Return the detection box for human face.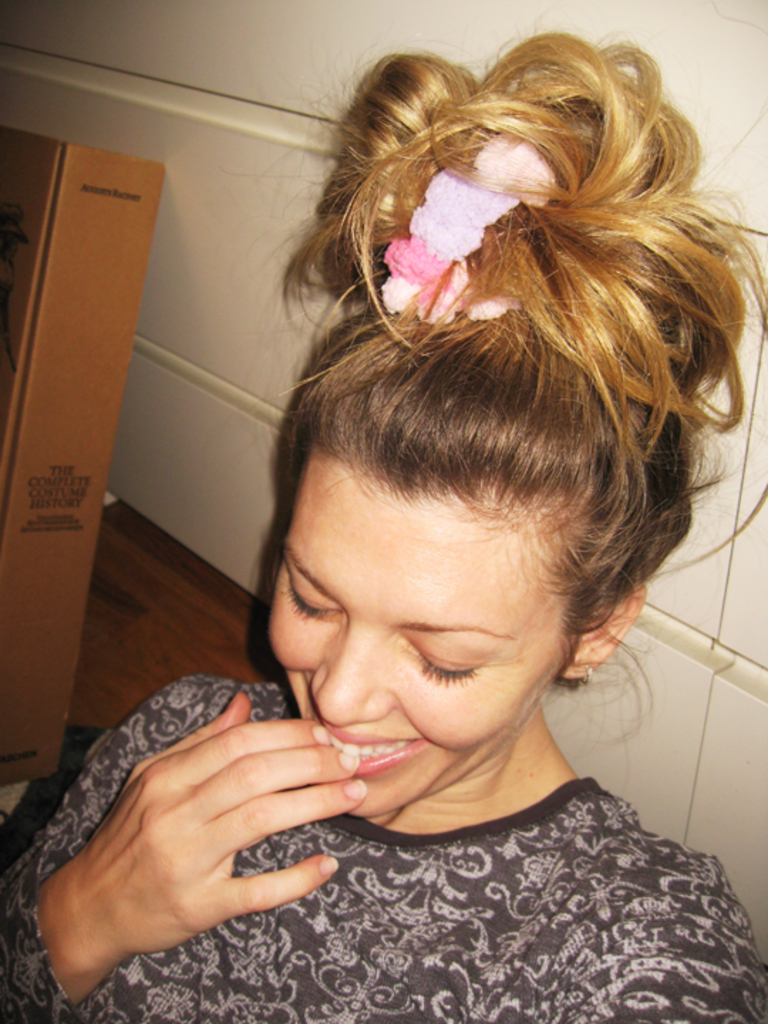
detection(260, 458, 566, 818).
